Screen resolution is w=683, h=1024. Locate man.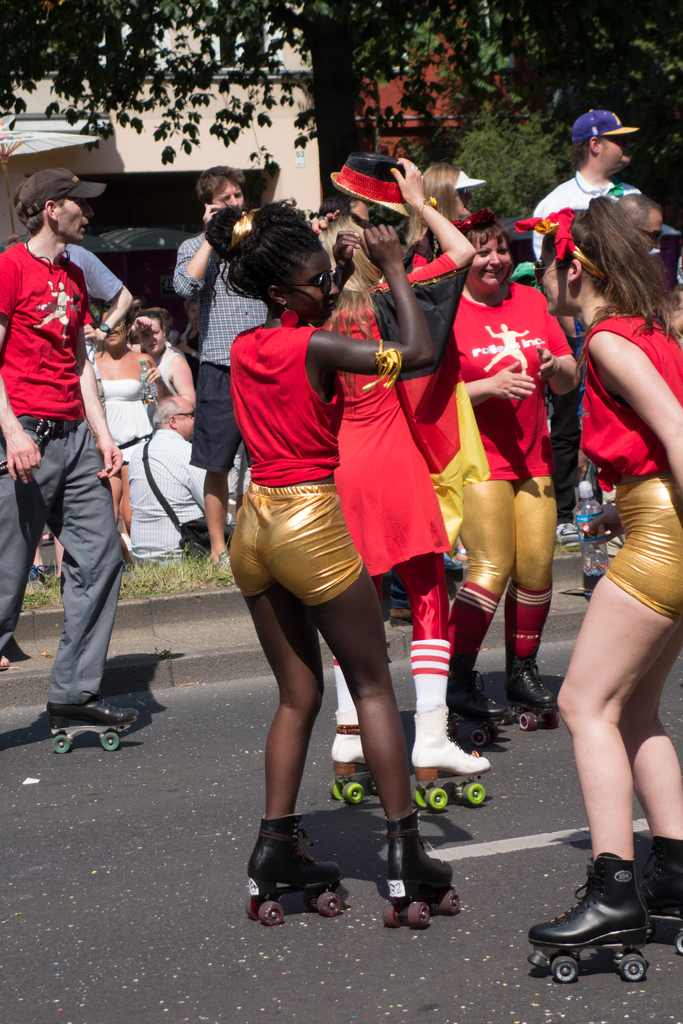
rect(0, 177, 131, 590).
